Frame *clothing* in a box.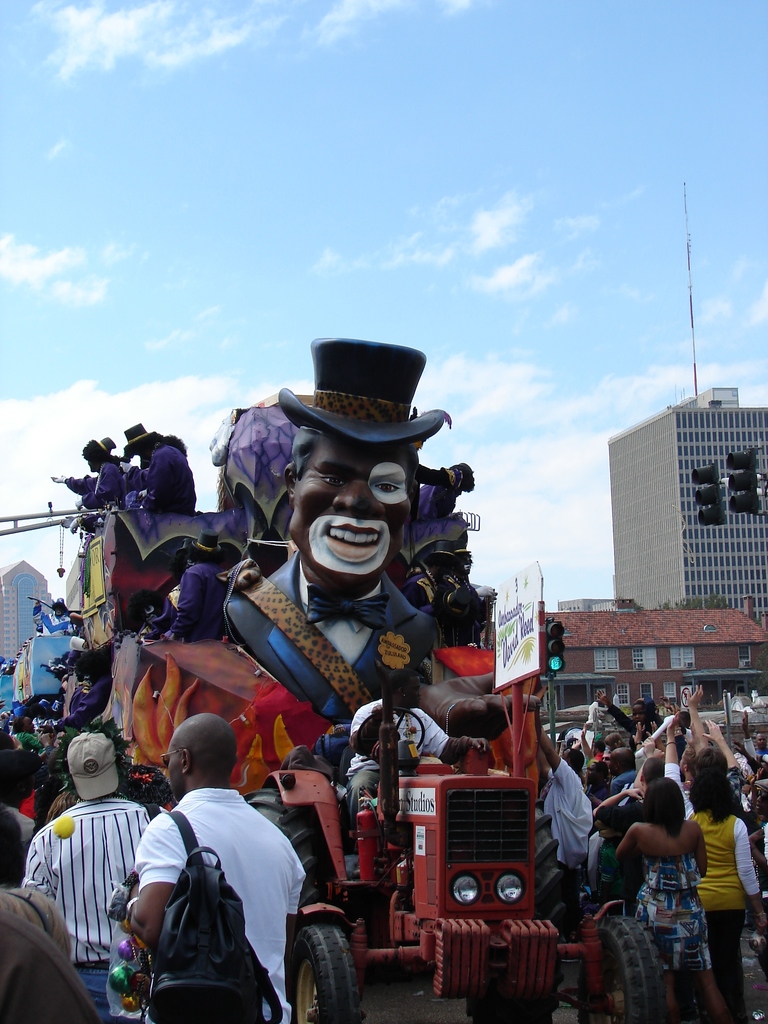
140, 440, 196, 509.
